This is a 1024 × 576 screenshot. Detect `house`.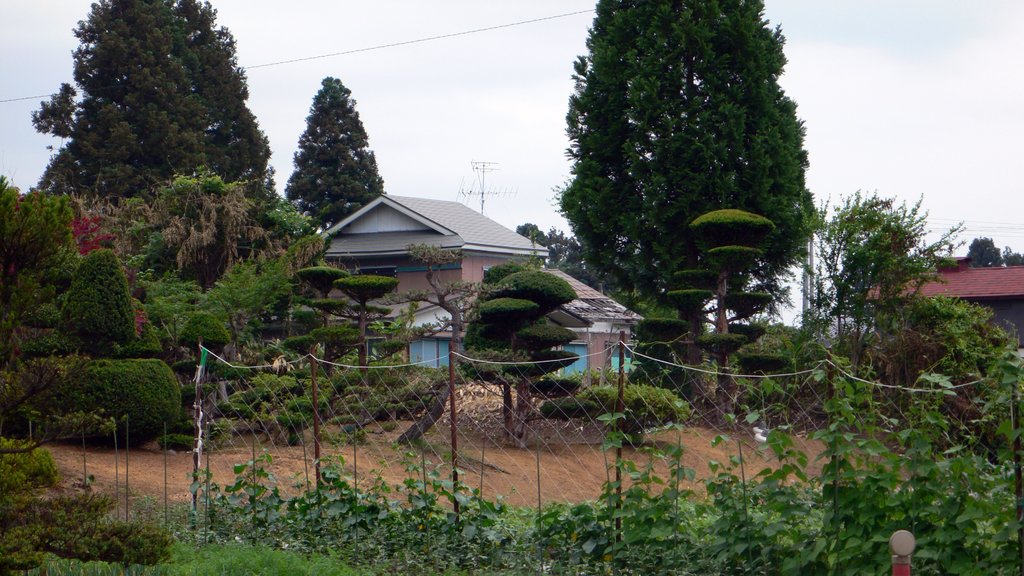
region(311, 189, 643, 388).
